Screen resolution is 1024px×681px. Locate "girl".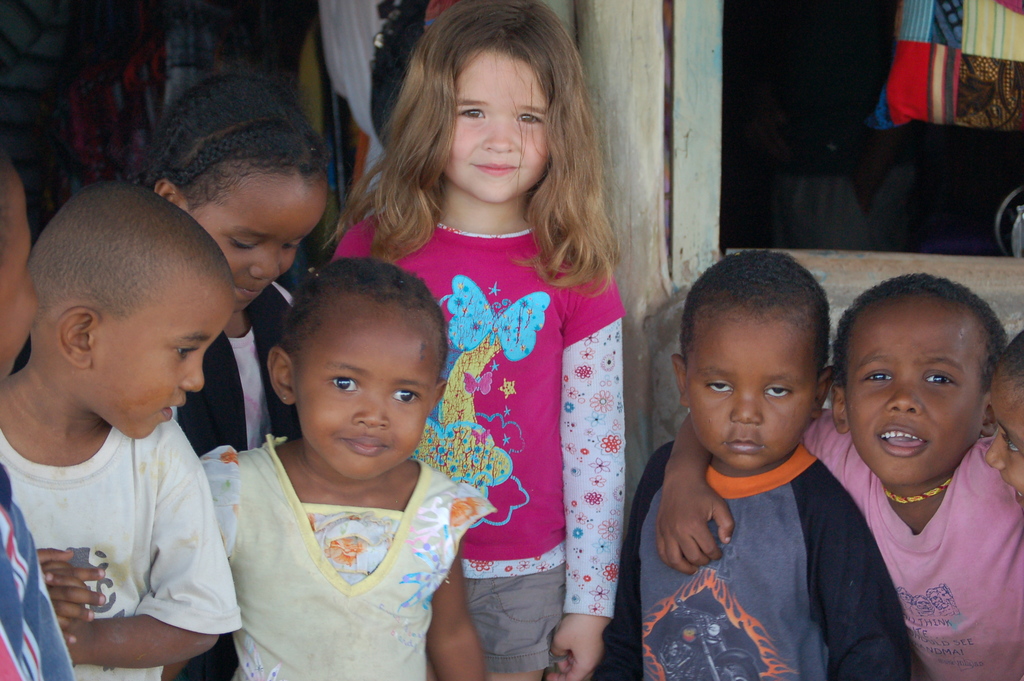
(202, 256, 495, 680).
